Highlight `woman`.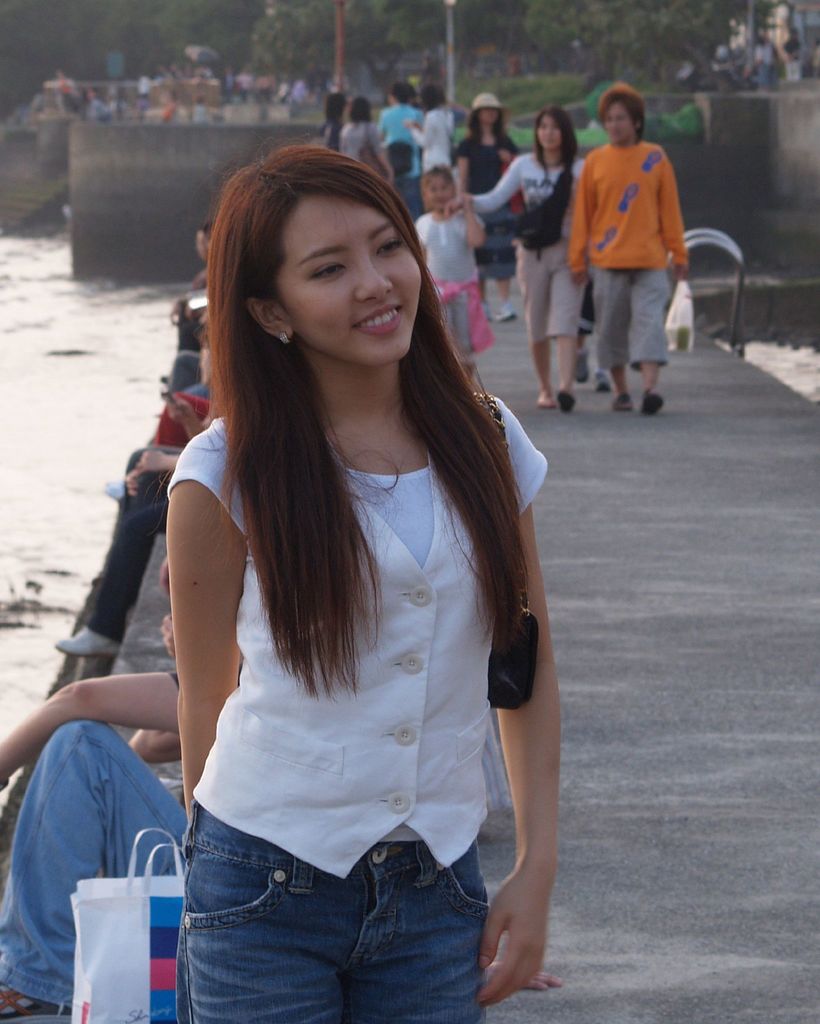
Highlighted region: <box>337,94,391,185</box>.
